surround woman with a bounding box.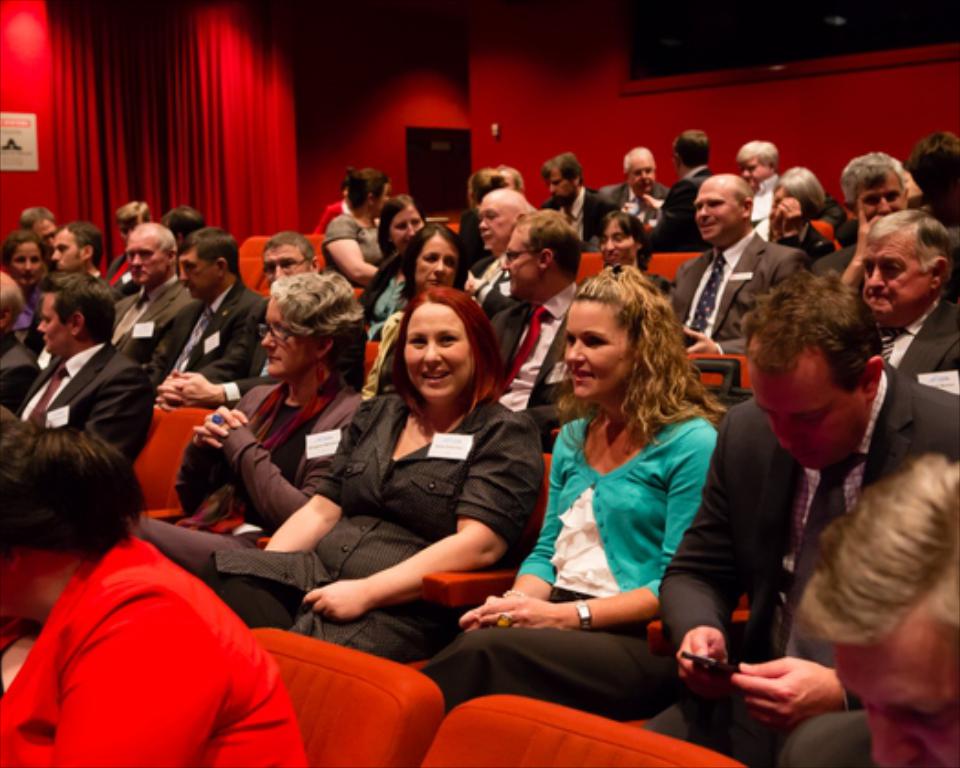
select_region(505, 269, 731, 720).
